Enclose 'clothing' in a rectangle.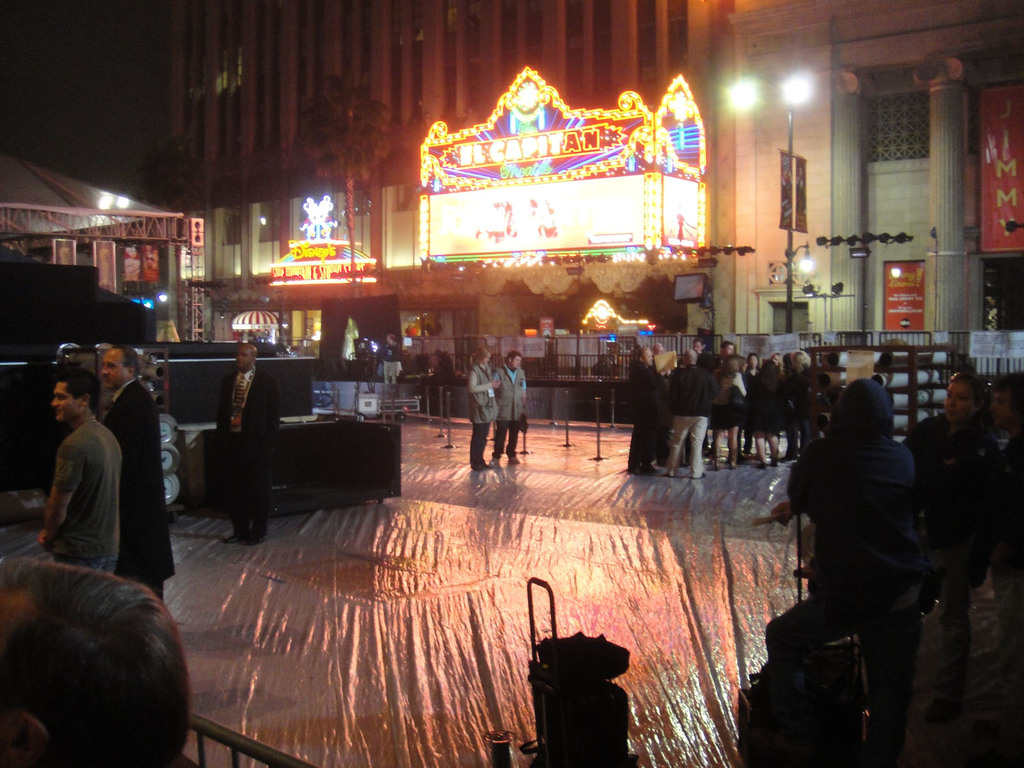
locate(472, 365, 502, 467).
